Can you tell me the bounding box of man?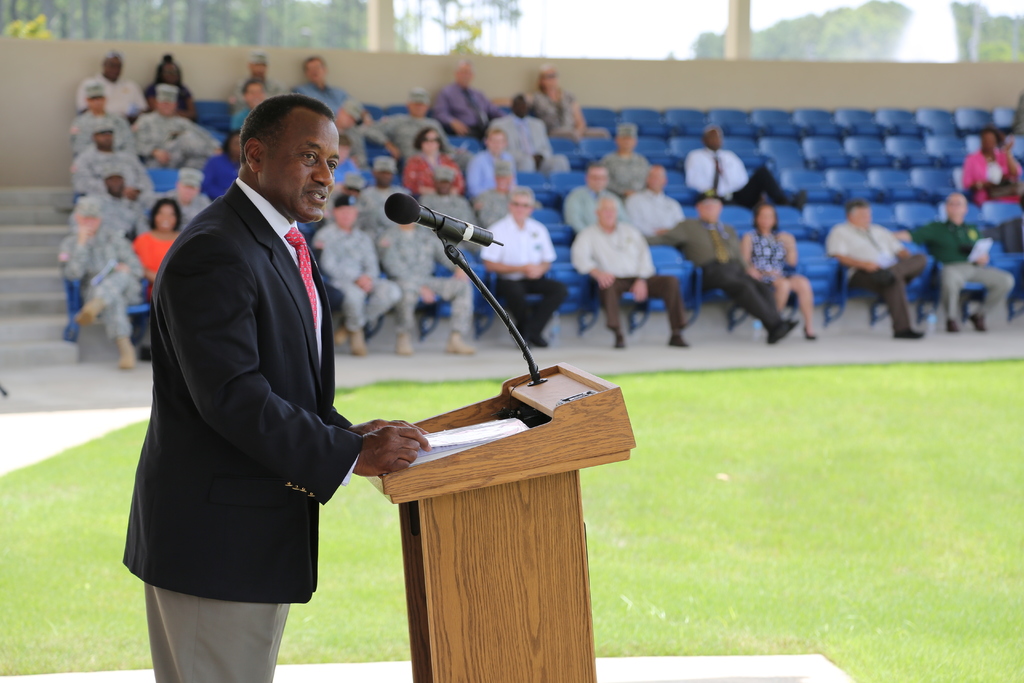
321 145 369 180.
